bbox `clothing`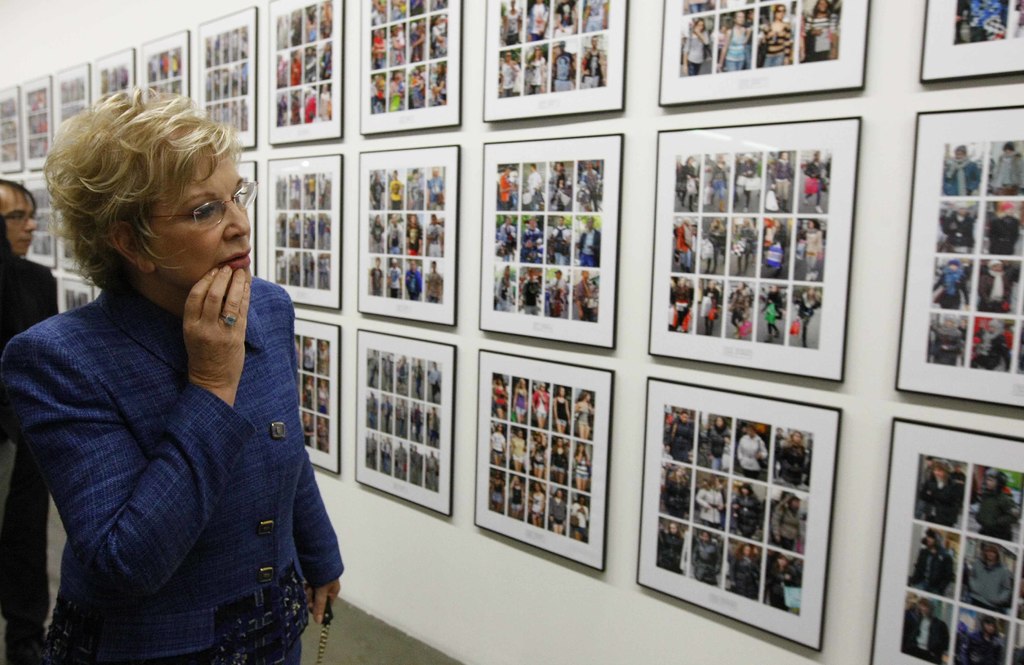
1012,0,1023,34
